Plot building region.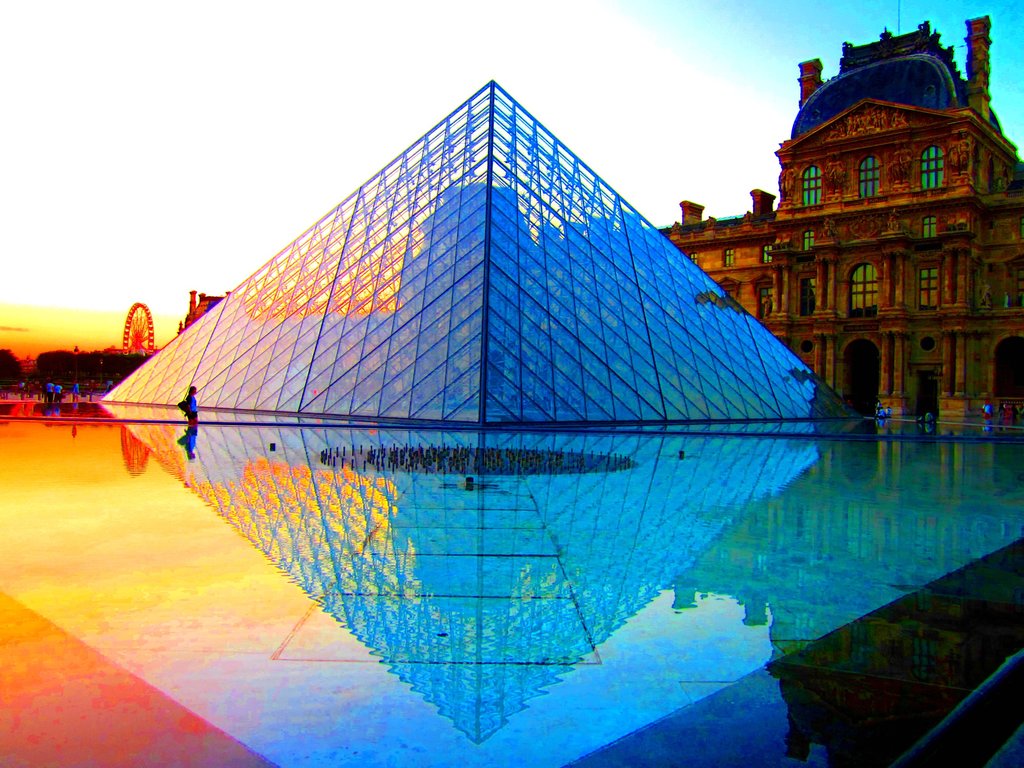
Plotted at <region>180, 12, 1023, 435</region>.
